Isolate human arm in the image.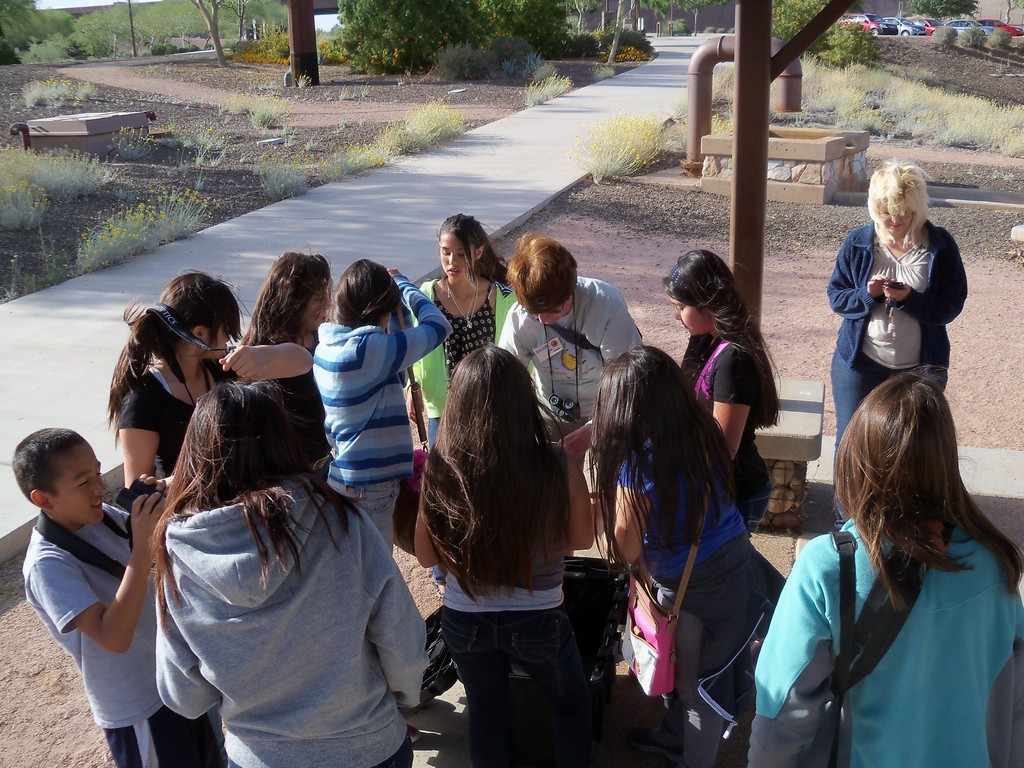
Isolated region: {"left": 551, "top": 298, "right": 645, "bottom": 463}.
